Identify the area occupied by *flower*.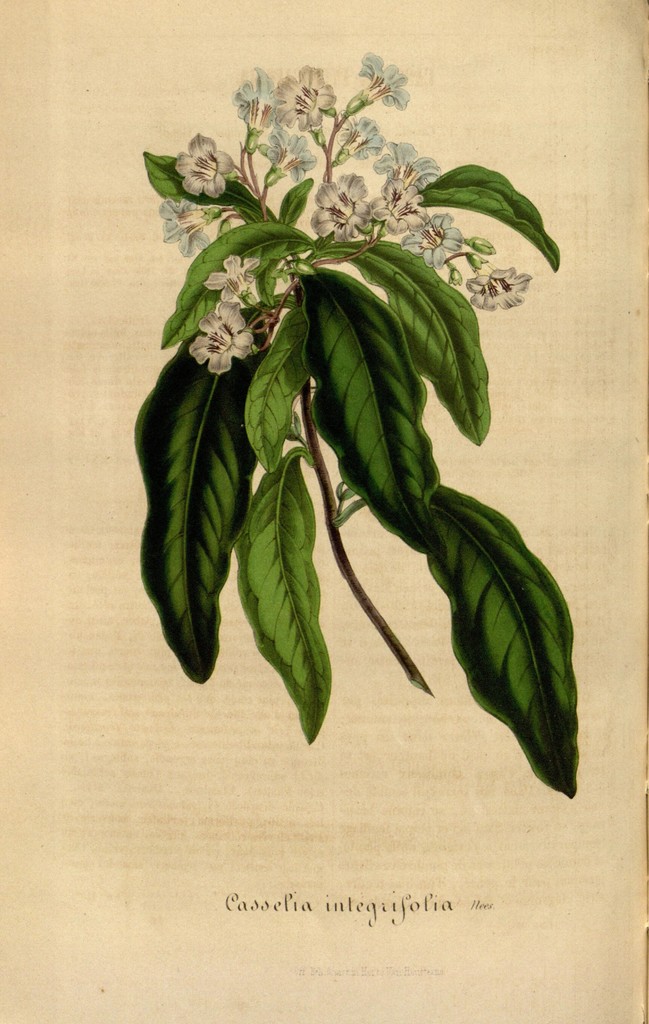
Area: x1=170, y1=126, x2=233, y2=193.
